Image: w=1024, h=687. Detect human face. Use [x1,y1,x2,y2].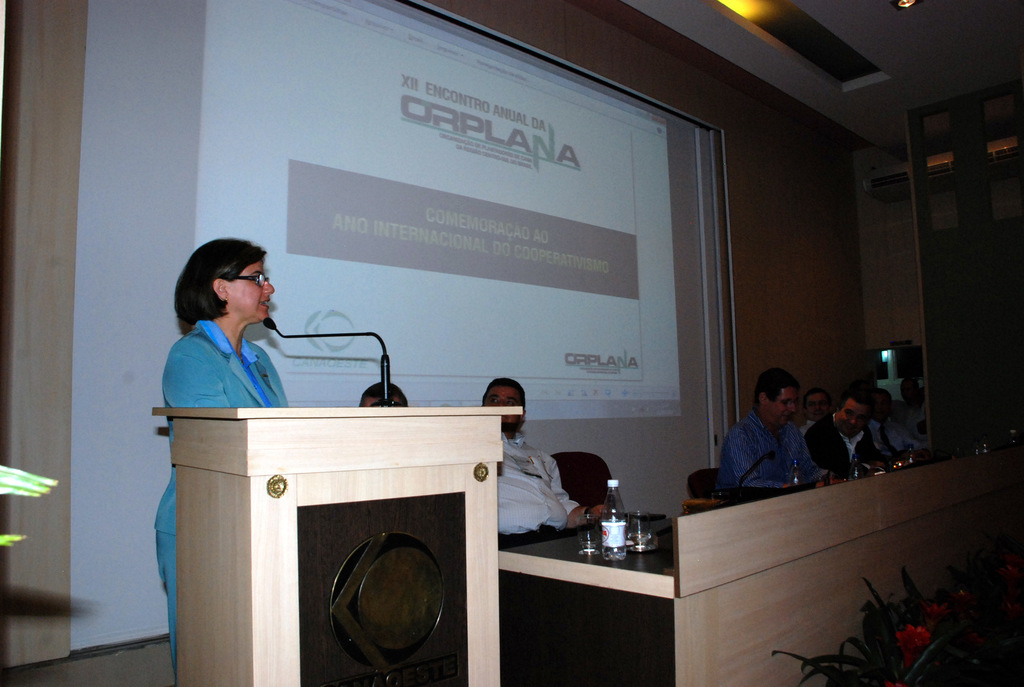
[803,390,829,418].
